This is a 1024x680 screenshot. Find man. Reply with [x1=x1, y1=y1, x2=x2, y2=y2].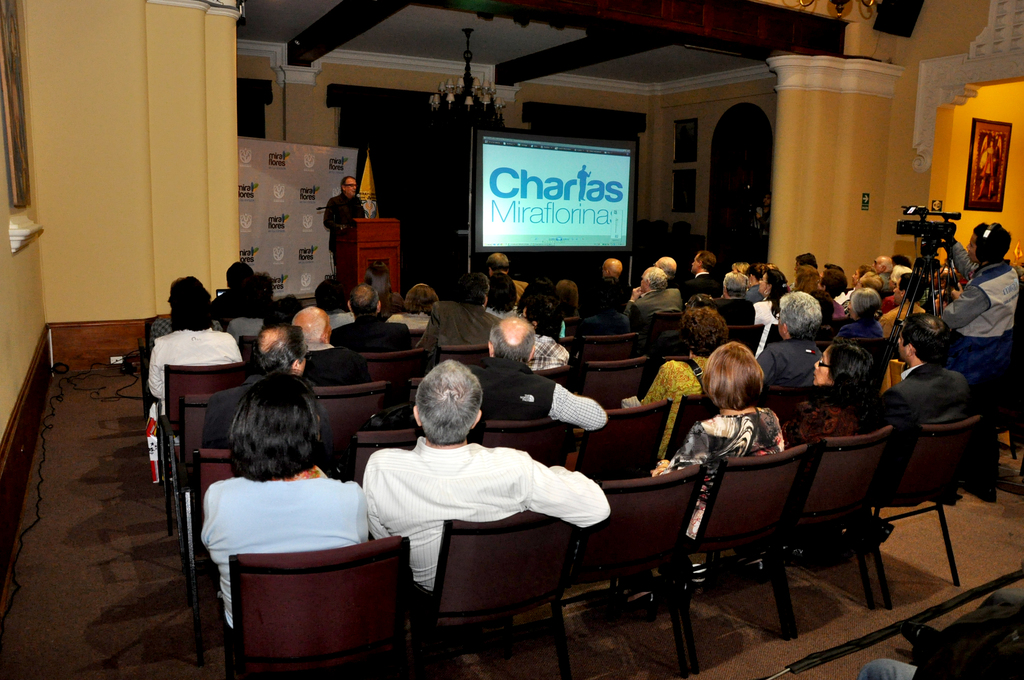
[x1=880, y1=314, x2=970, y2=546].
